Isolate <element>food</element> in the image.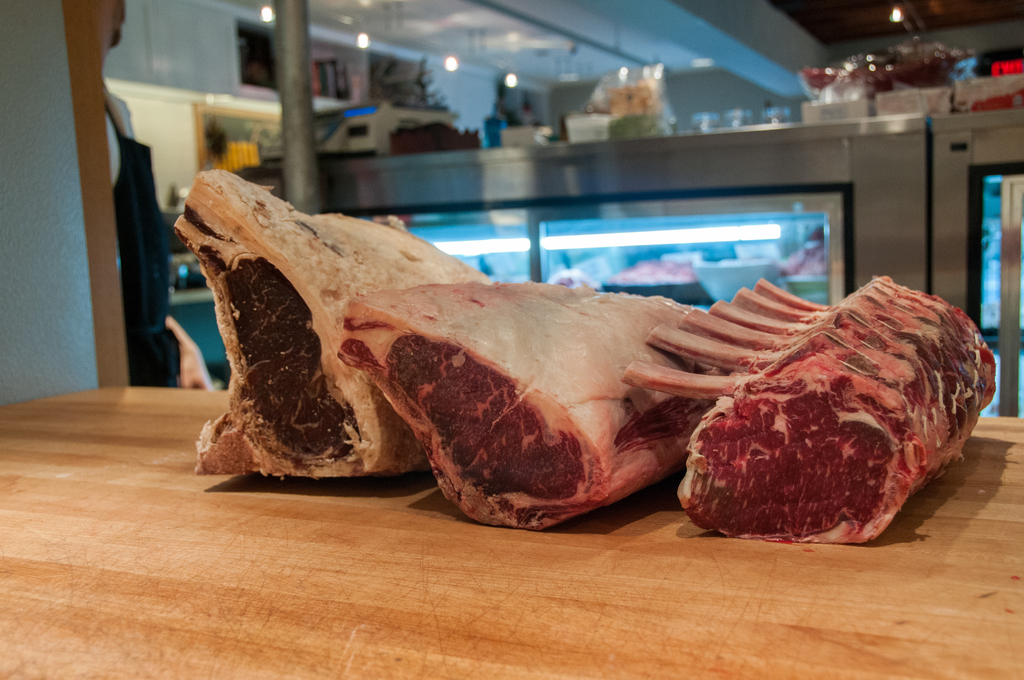
Isolated region: 663,296,982,531.
